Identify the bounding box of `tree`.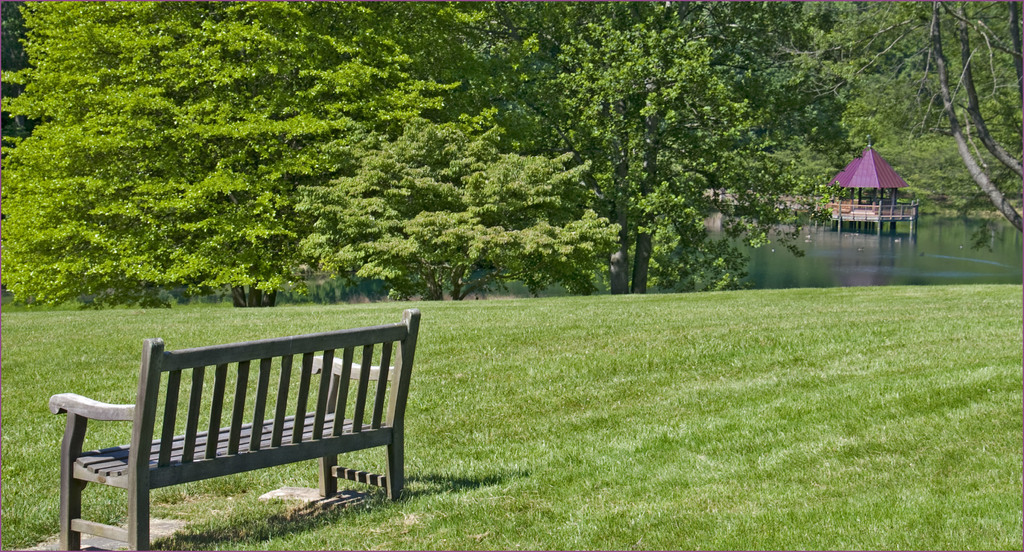
[1,0,1020,313].
